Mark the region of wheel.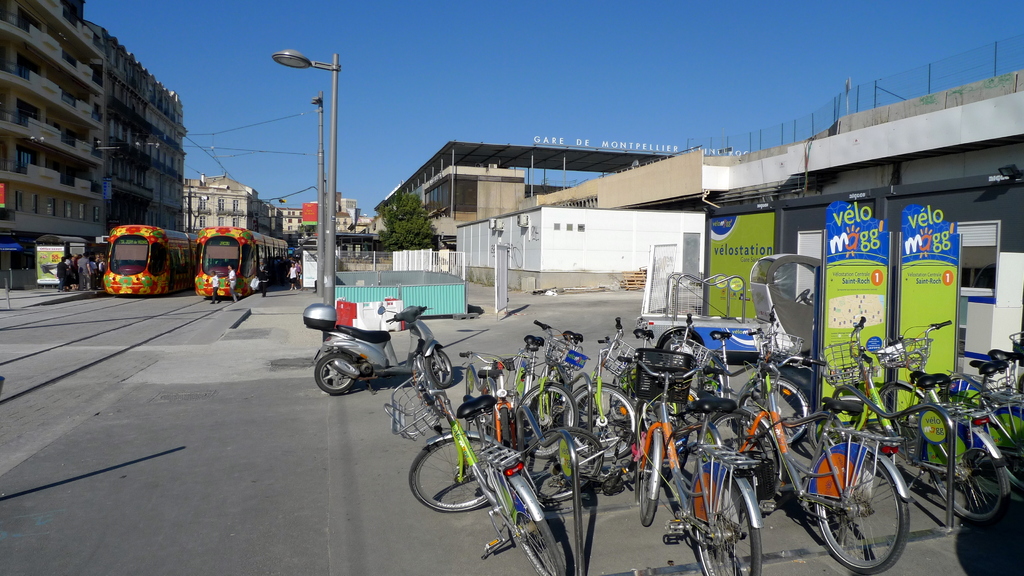
Region: l=636, t=415, r=664, b=527.
